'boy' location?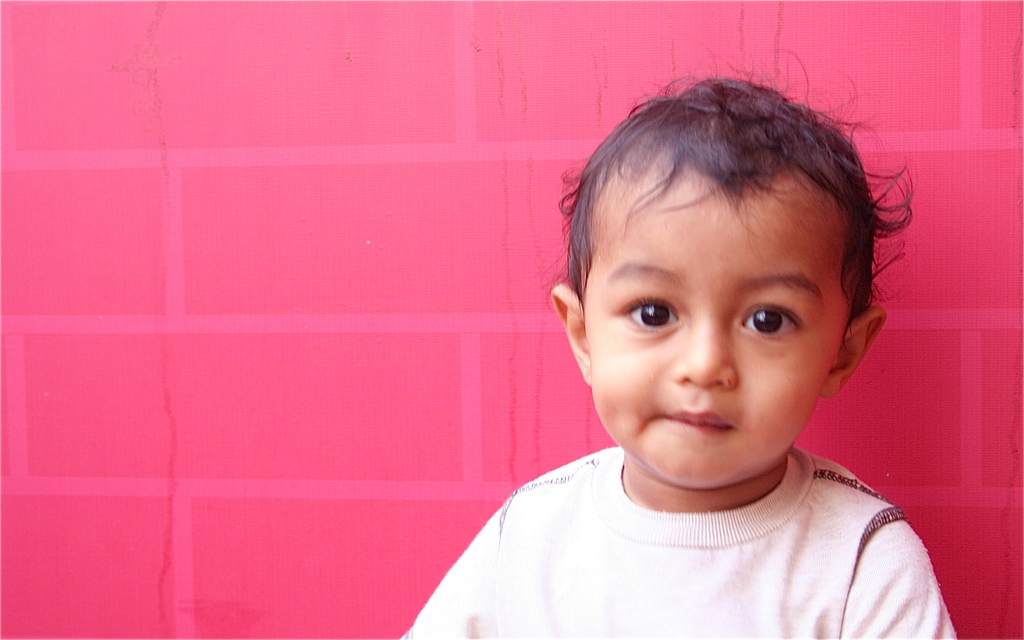
[left=400, top=70, right=941, bottom=625]
